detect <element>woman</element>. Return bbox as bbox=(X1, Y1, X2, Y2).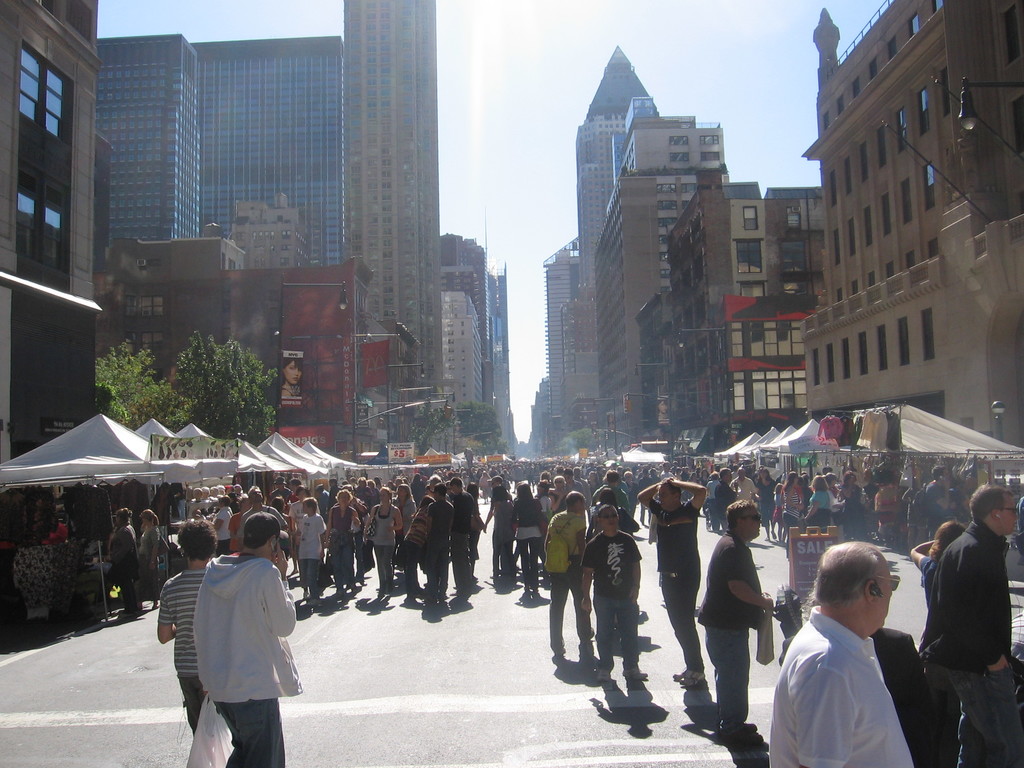
bbox=(202, 497, 232, 549).
